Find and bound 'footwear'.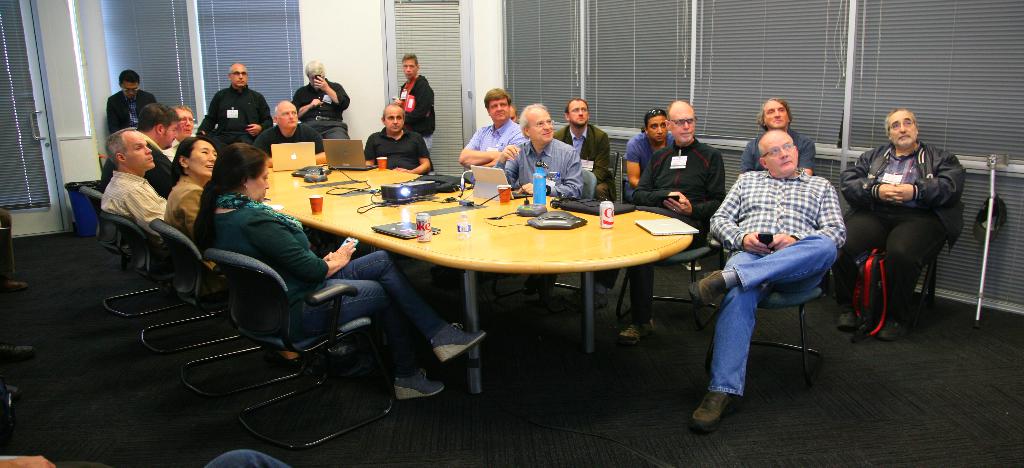
Bound: l=396, t=375, r=448, b=406.
